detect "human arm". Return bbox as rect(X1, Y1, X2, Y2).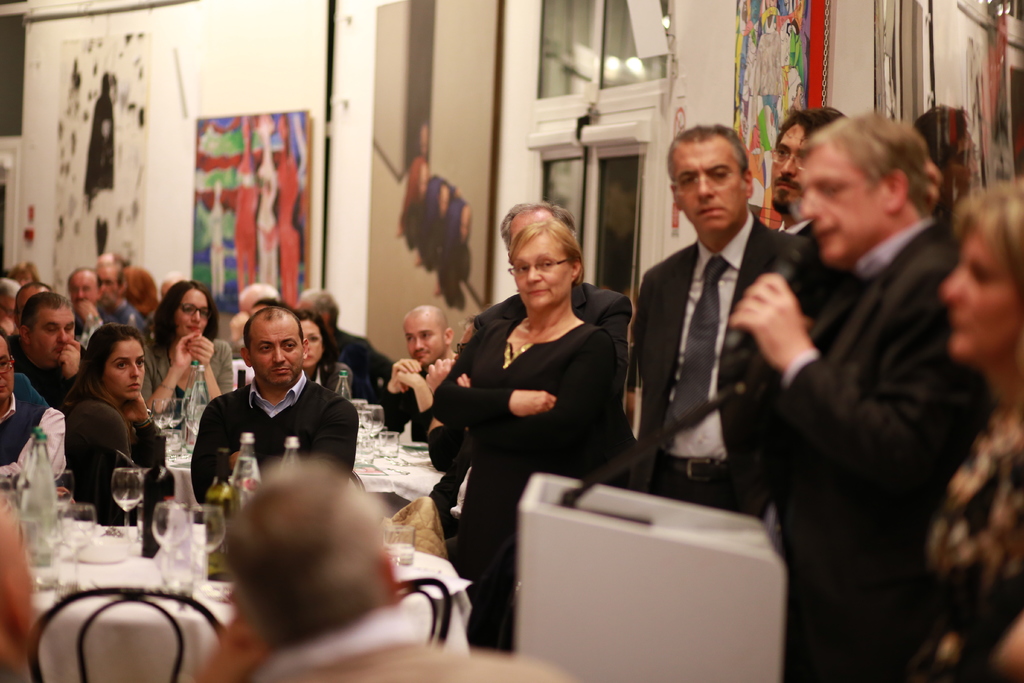
rect(622, 269, 663, 452).
